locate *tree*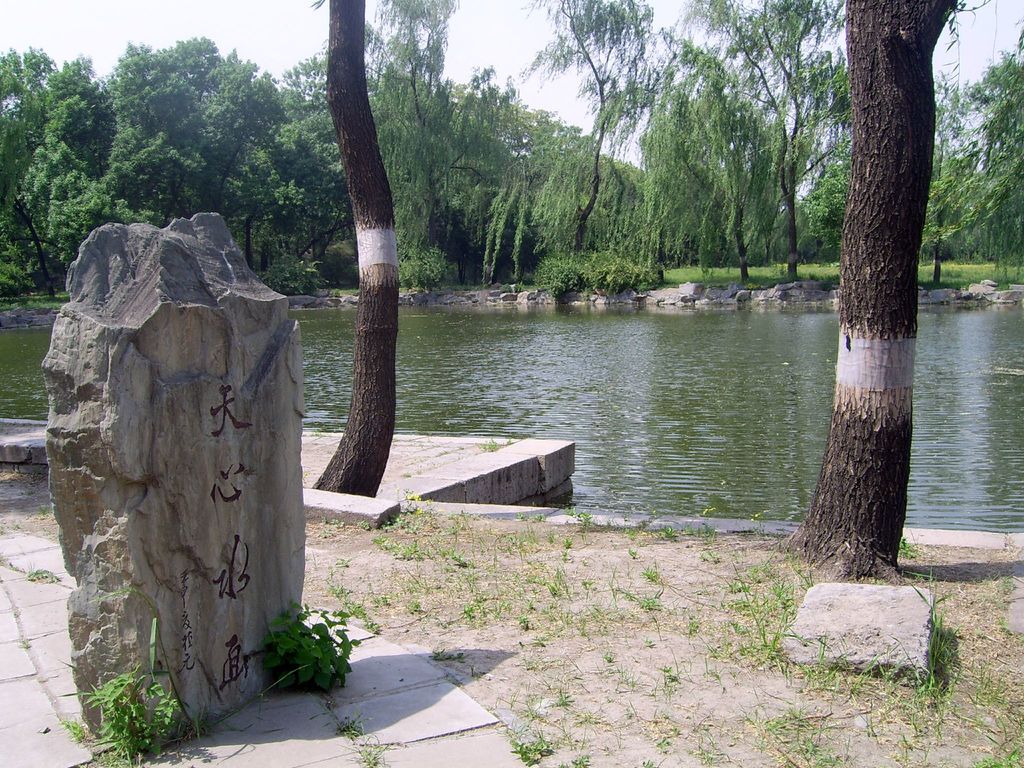
[964, 44, 1023, 292]
